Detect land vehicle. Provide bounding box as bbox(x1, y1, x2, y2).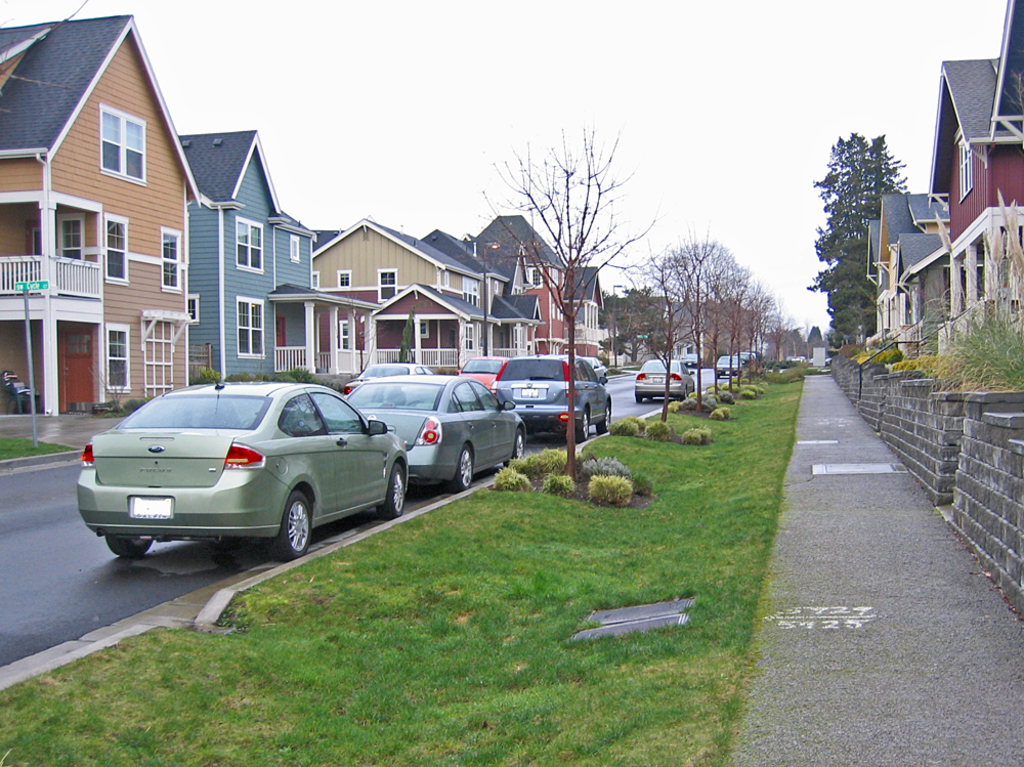
bbox(342, 360, 434, 399).
